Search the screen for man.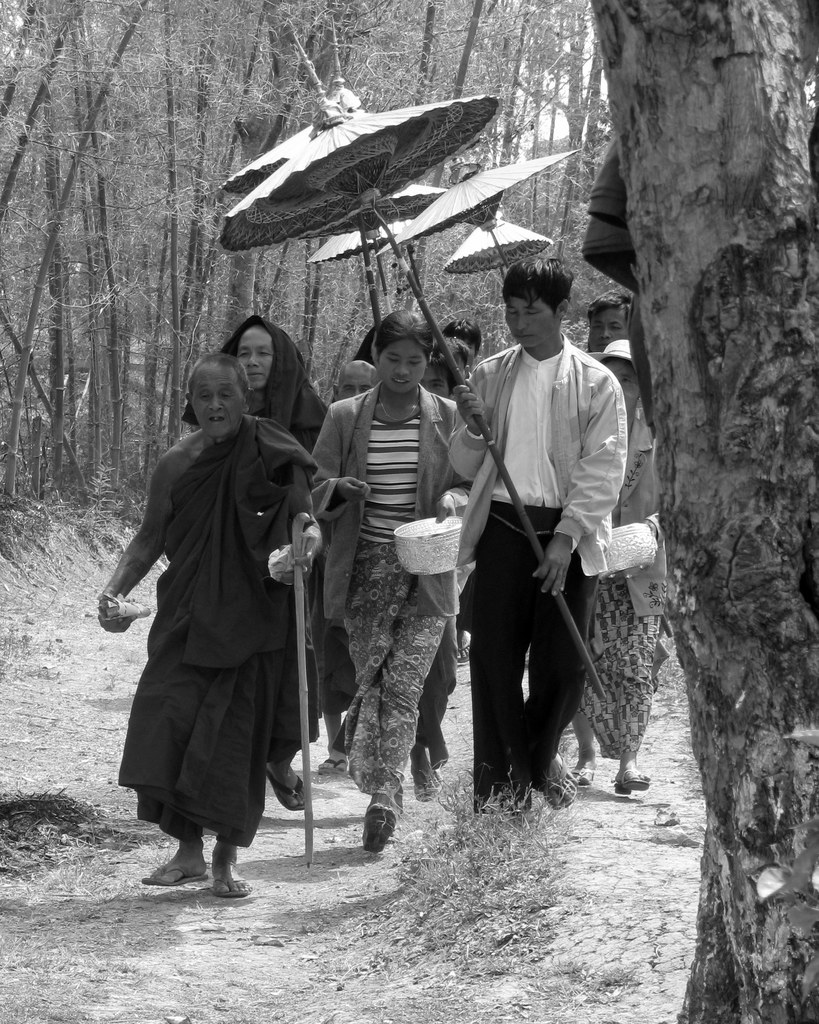
Found at box(443, 251, 626, 815).
